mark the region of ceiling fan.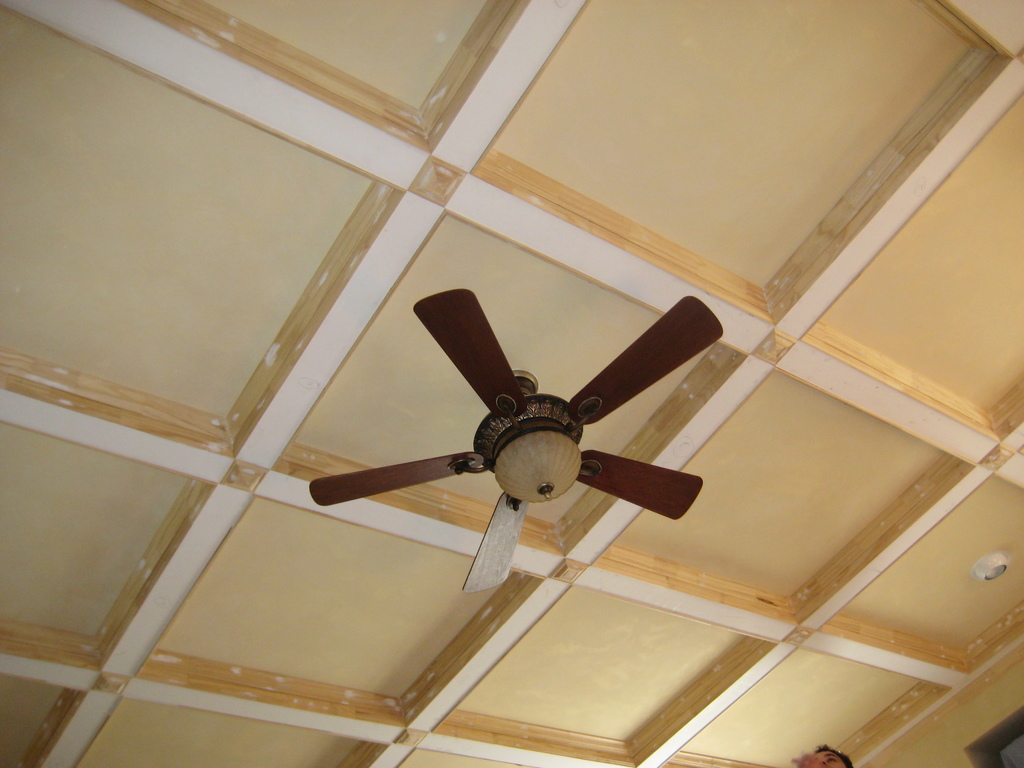
Region: BBox(307, 286, 702, 593).
